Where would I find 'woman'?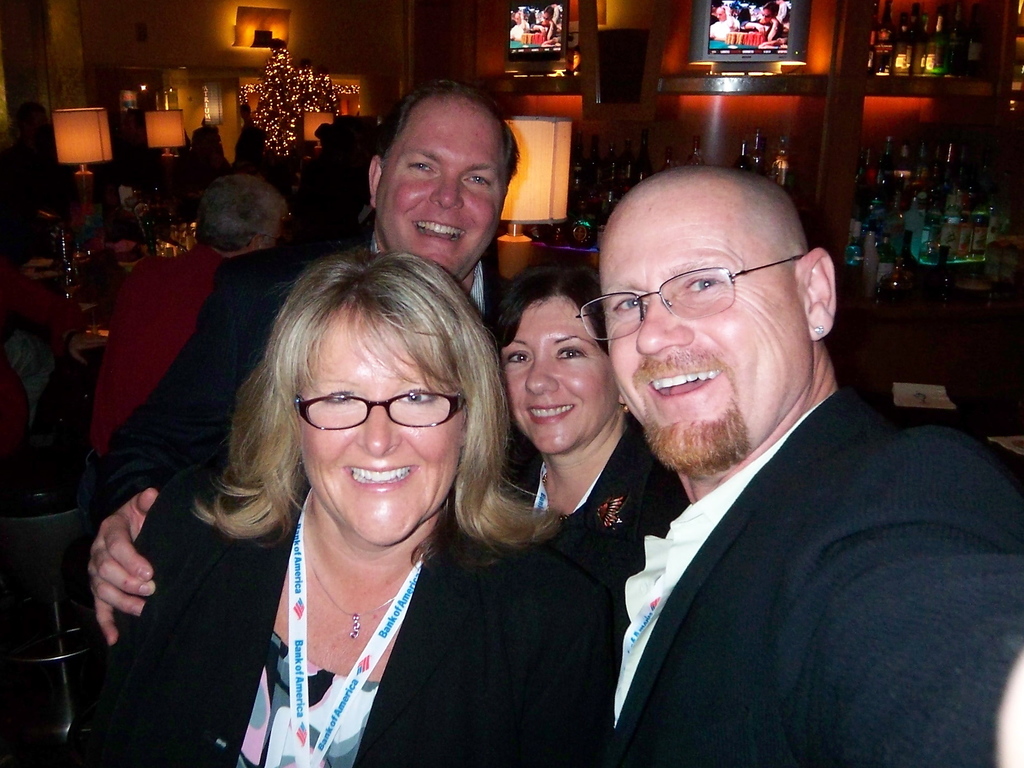
At (160, 239, 586, 763).
